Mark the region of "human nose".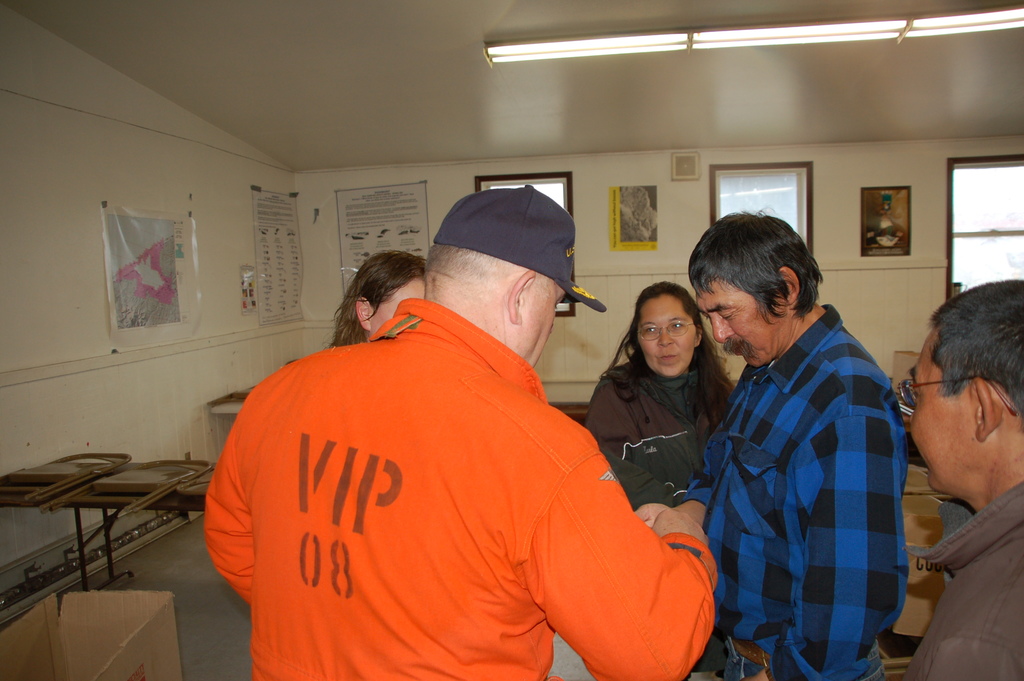
Region: (left=656, top=328, right=674, bottom=347).
